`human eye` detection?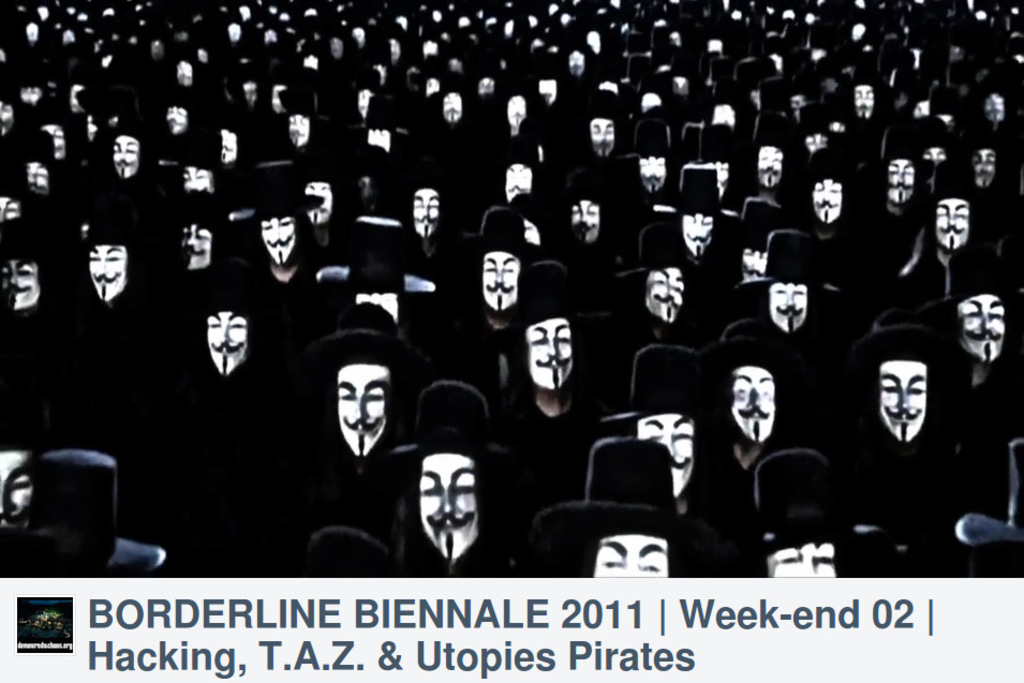
BBox(906, 383, 926, 397)
